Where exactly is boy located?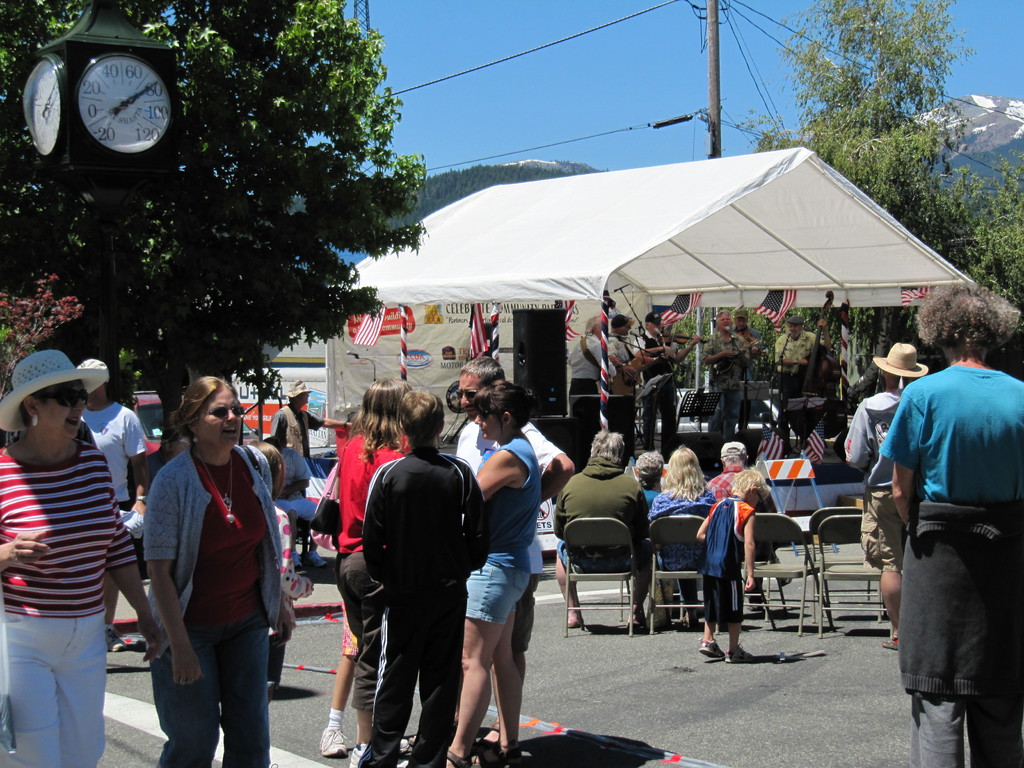
Its bounding box is locate(701, 468, 765, 657).
